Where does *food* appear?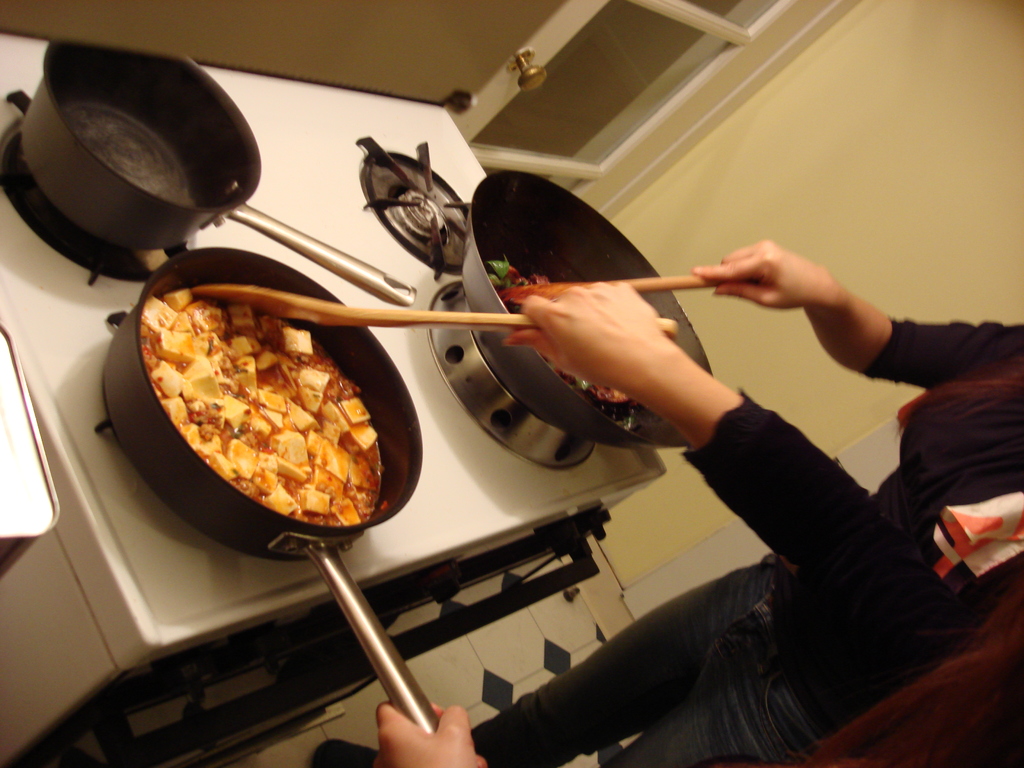
Appears at 140:278:385:526.
